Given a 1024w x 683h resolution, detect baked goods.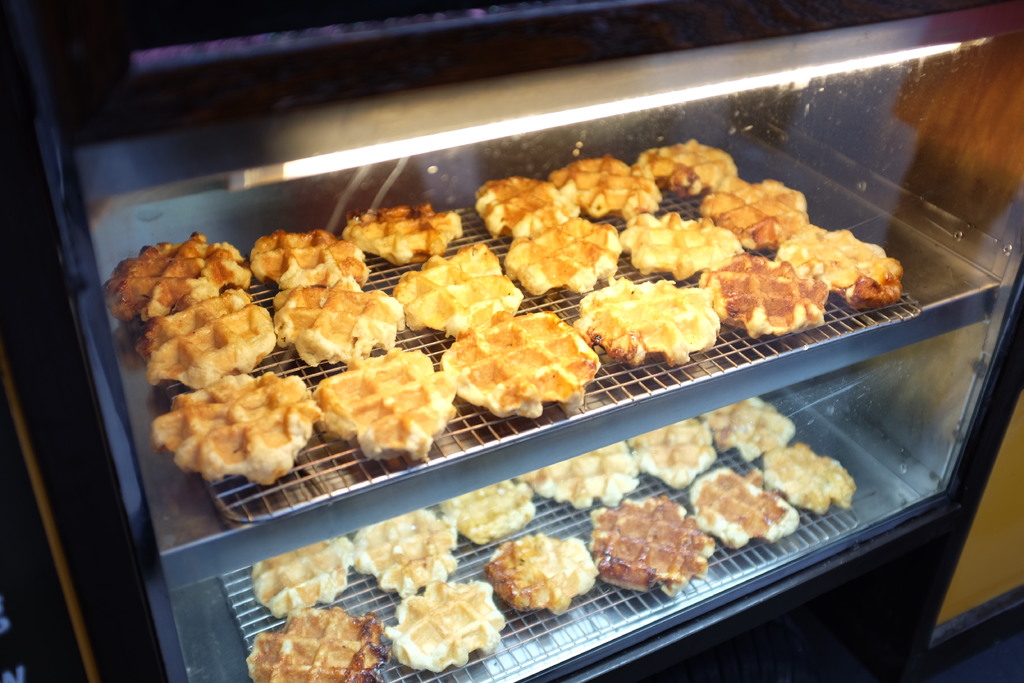
BBox(133, 289, 270, 389).
